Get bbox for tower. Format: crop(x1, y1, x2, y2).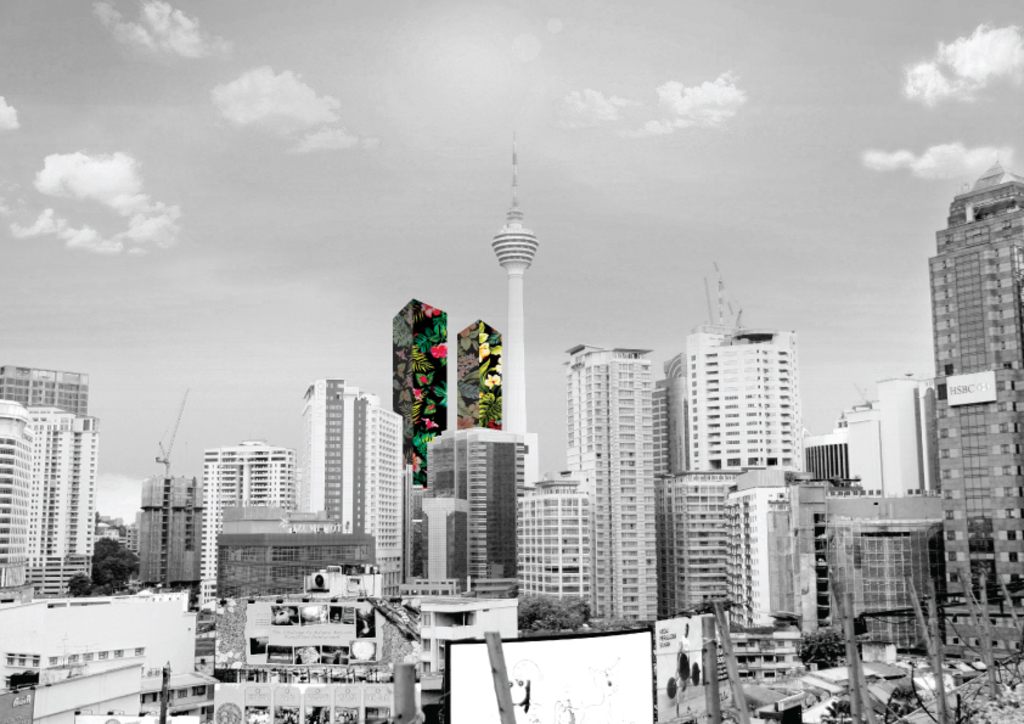
crop(805, 372, 933, 498).
